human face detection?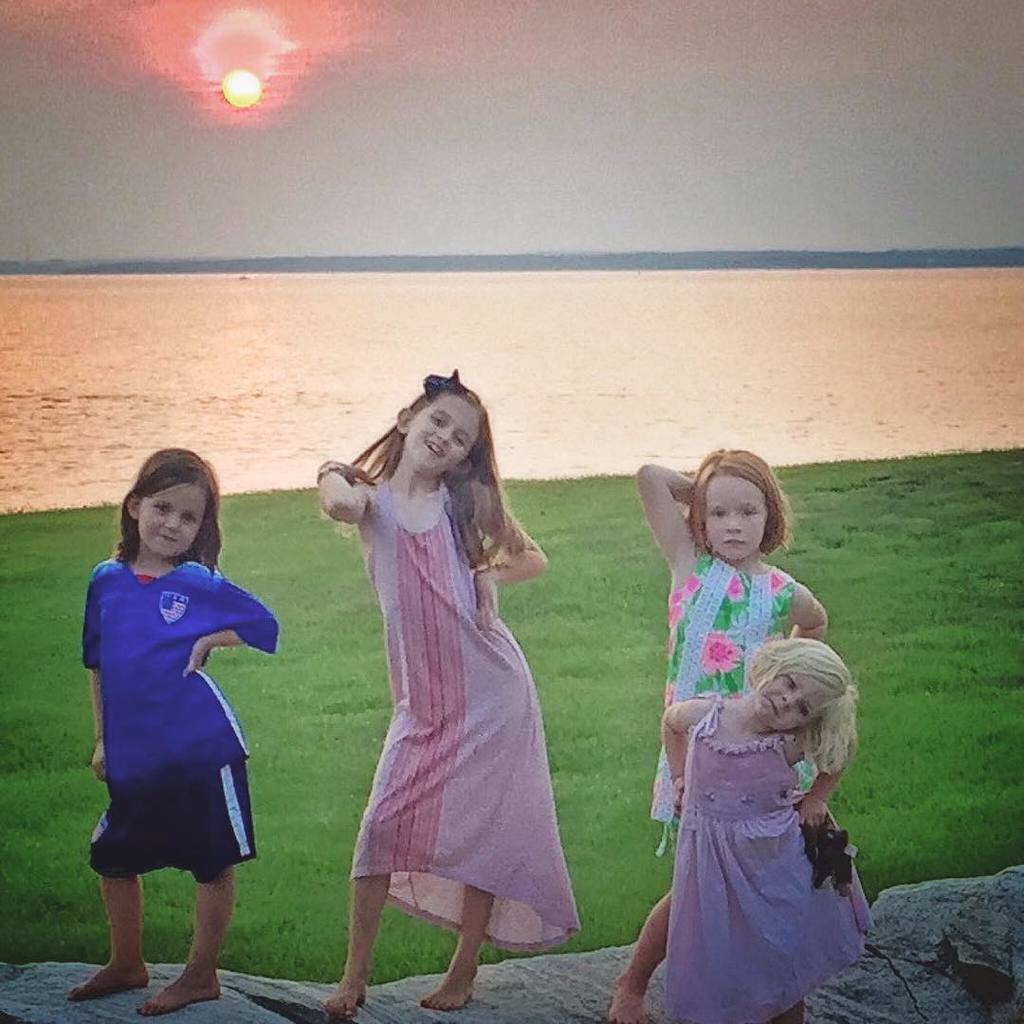
405/391/480/470
